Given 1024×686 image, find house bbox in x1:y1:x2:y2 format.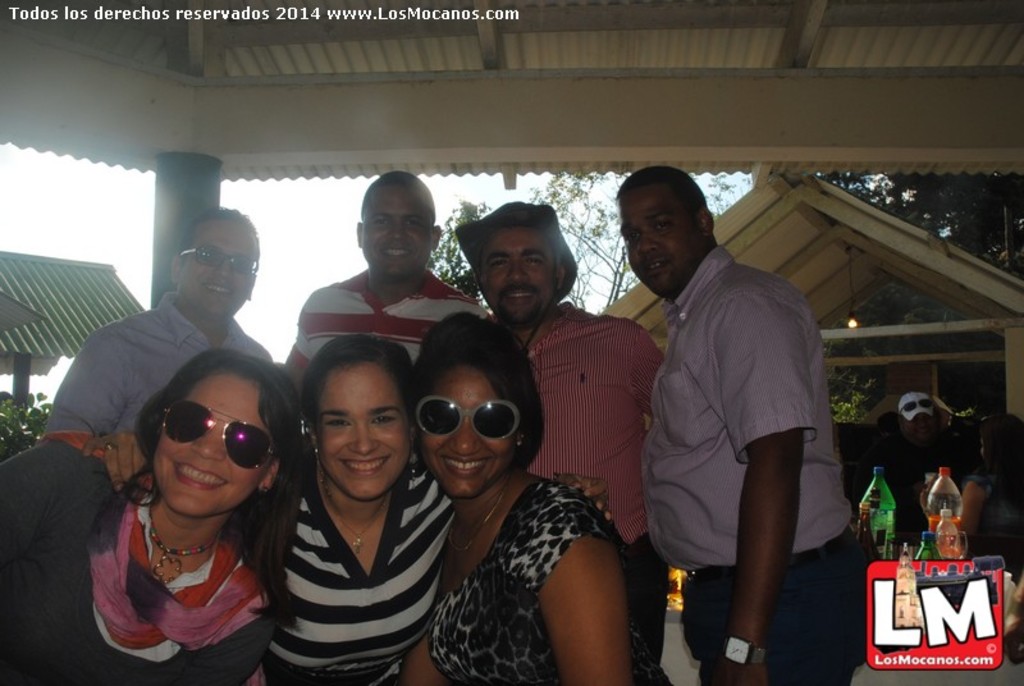
0:0:1023:685.
